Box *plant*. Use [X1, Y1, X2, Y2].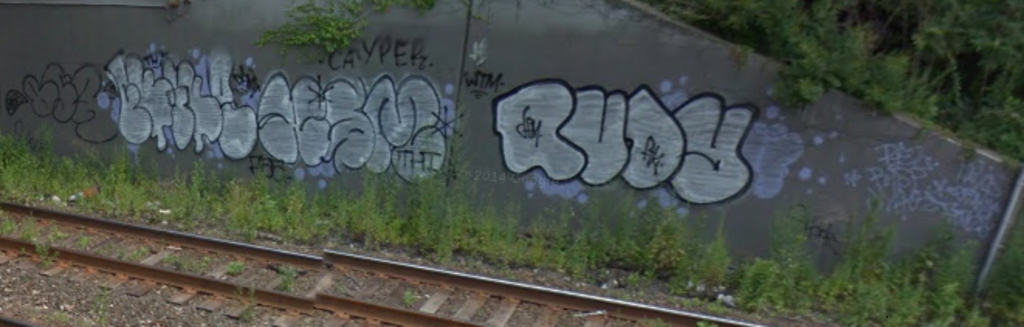
[57, 138, 96, 205].
